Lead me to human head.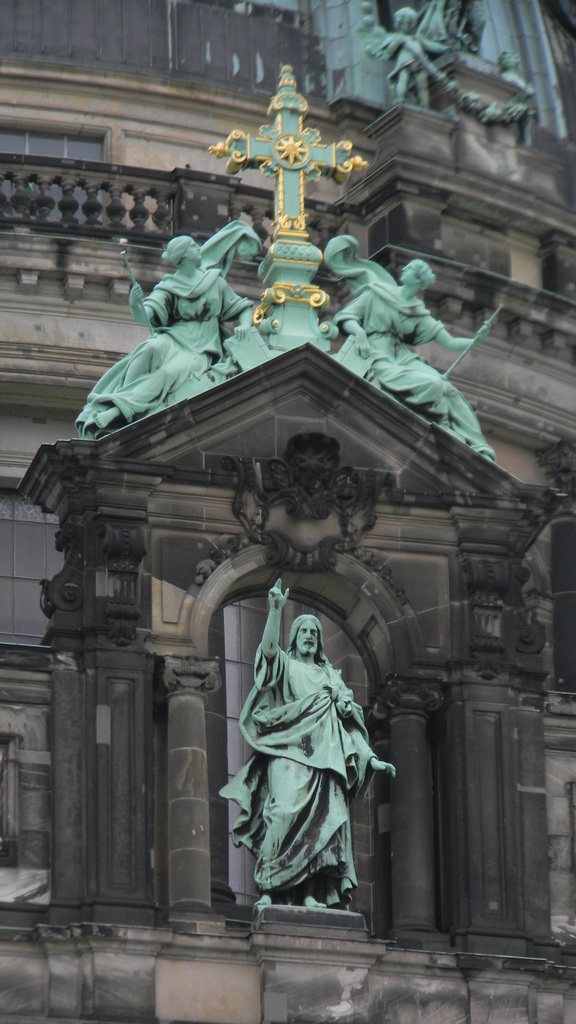
Lead to l=402, t=260, r=433, b=292.
